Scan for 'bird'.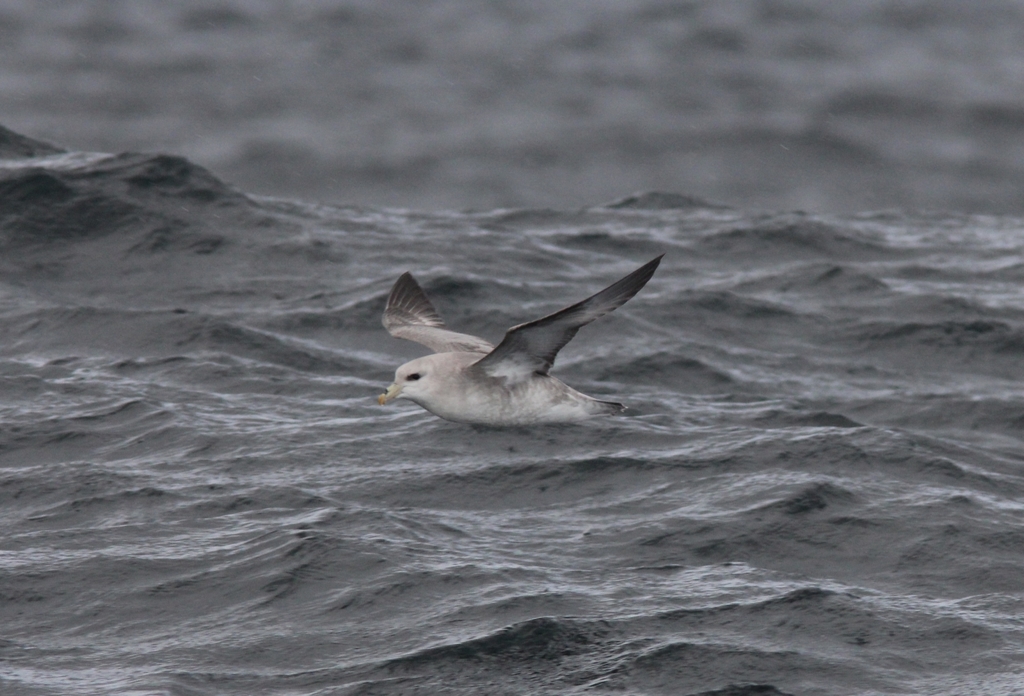
Scan result: box(365, 244, 655, 448).
